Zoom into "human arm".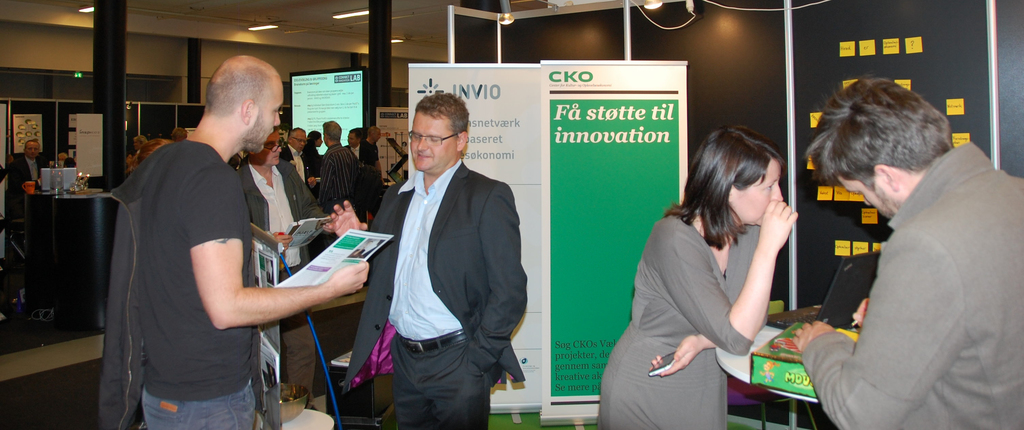
Zoom target: left=269, top=223, right=290, bottom=241.
